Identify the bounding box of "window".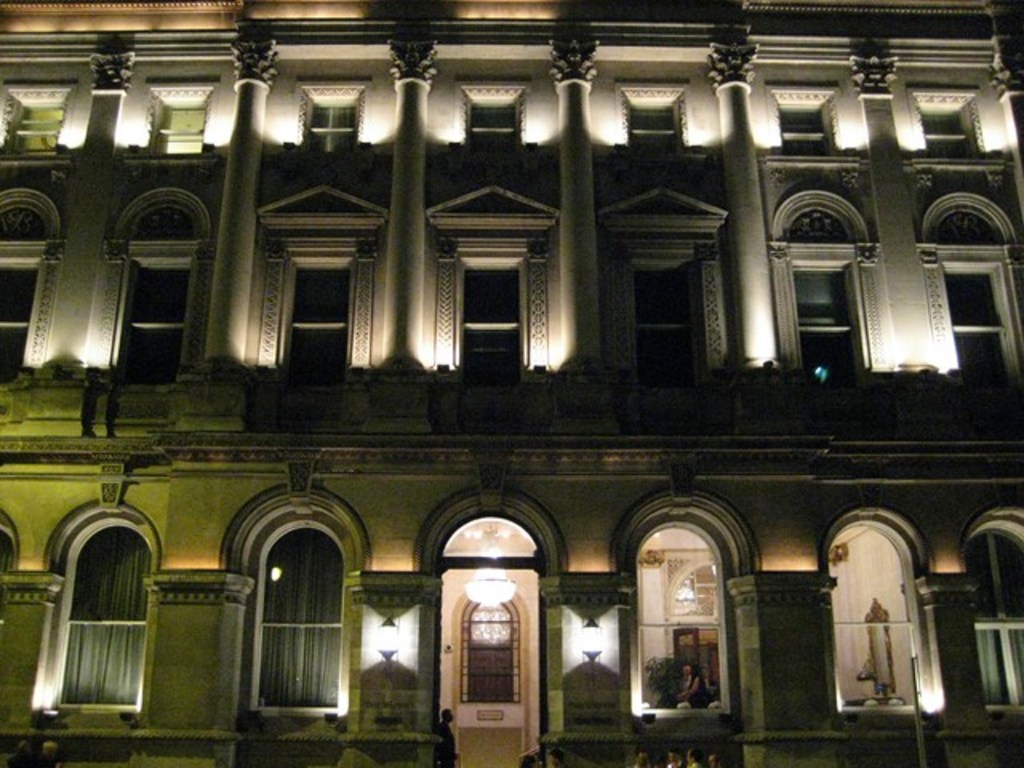
crop(925, 102, 978, 155).
